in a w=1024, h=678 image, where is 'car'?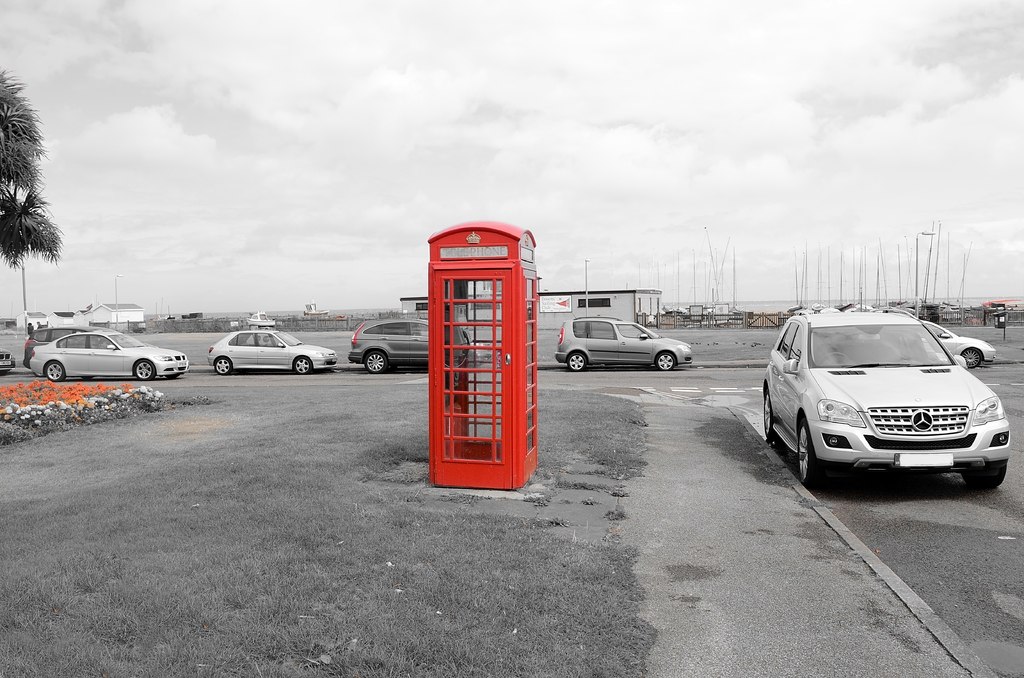
Rect(885, 318, 995, 365).
